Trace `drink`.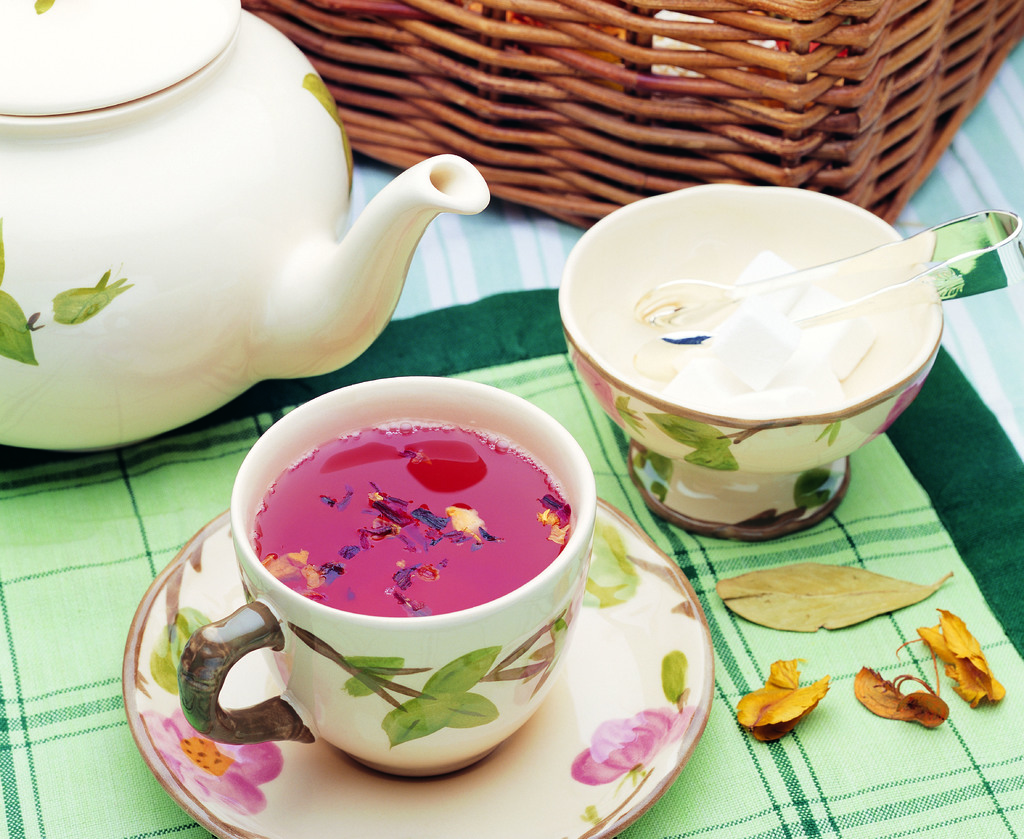
Traced to [x1=252, y1=418, x2=574, y2=624].
